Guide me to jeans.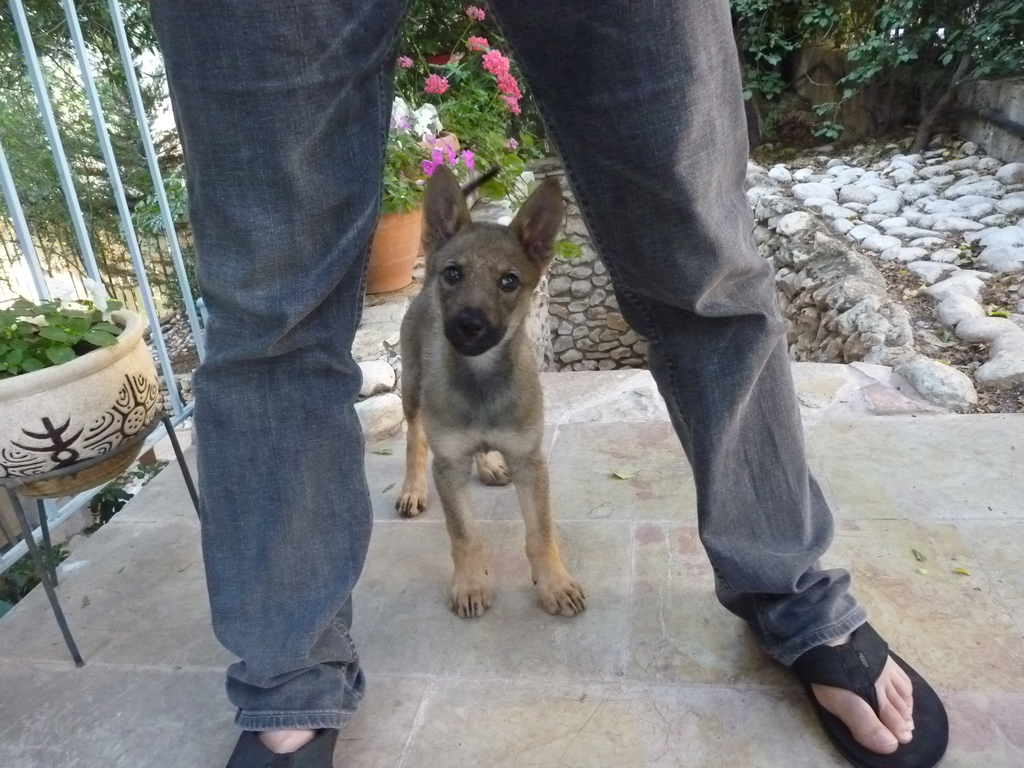
Guidance: <region>143, 0, 867, 732</region>.
